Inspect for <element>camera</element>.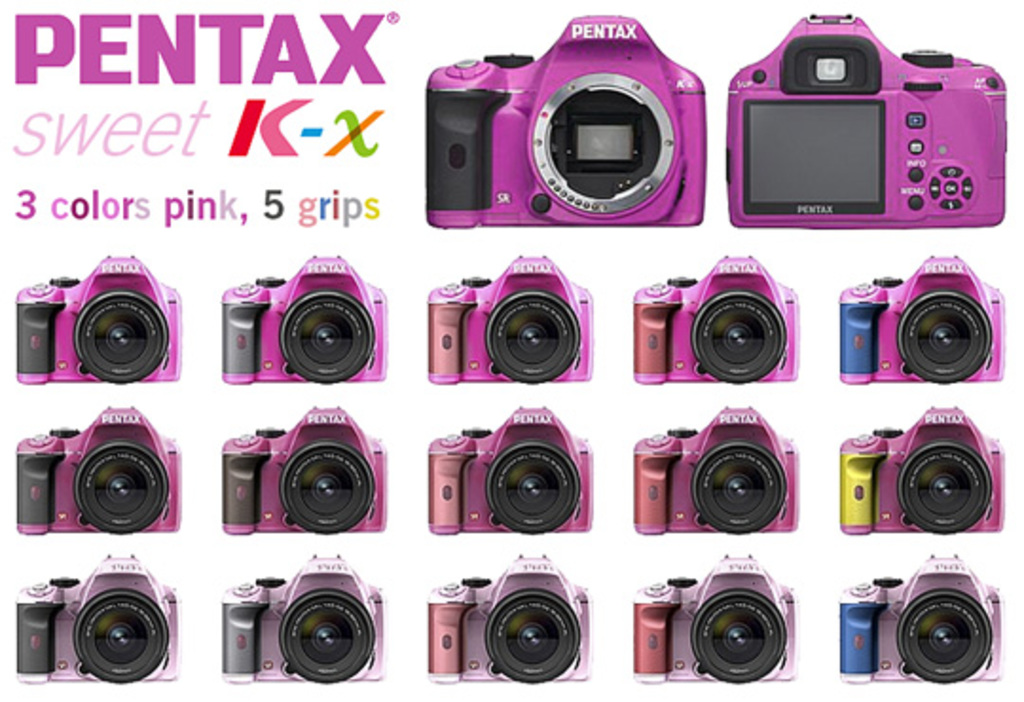
Inspection: l=11, t=400, r=180, b=533.
